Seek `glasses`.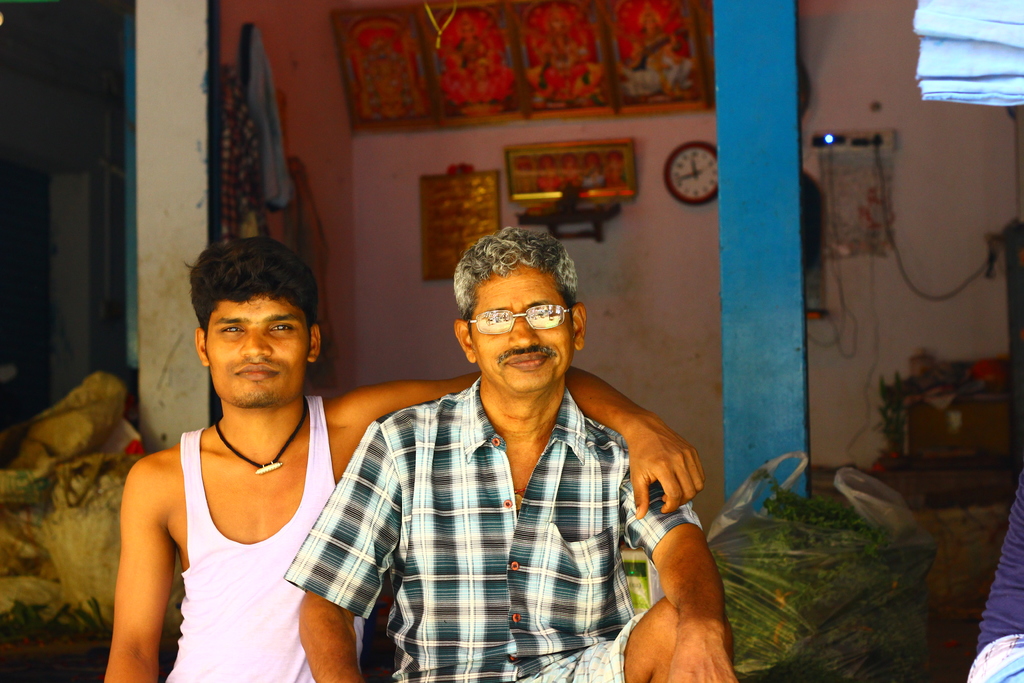
crop(458, 302, 577, 350).
